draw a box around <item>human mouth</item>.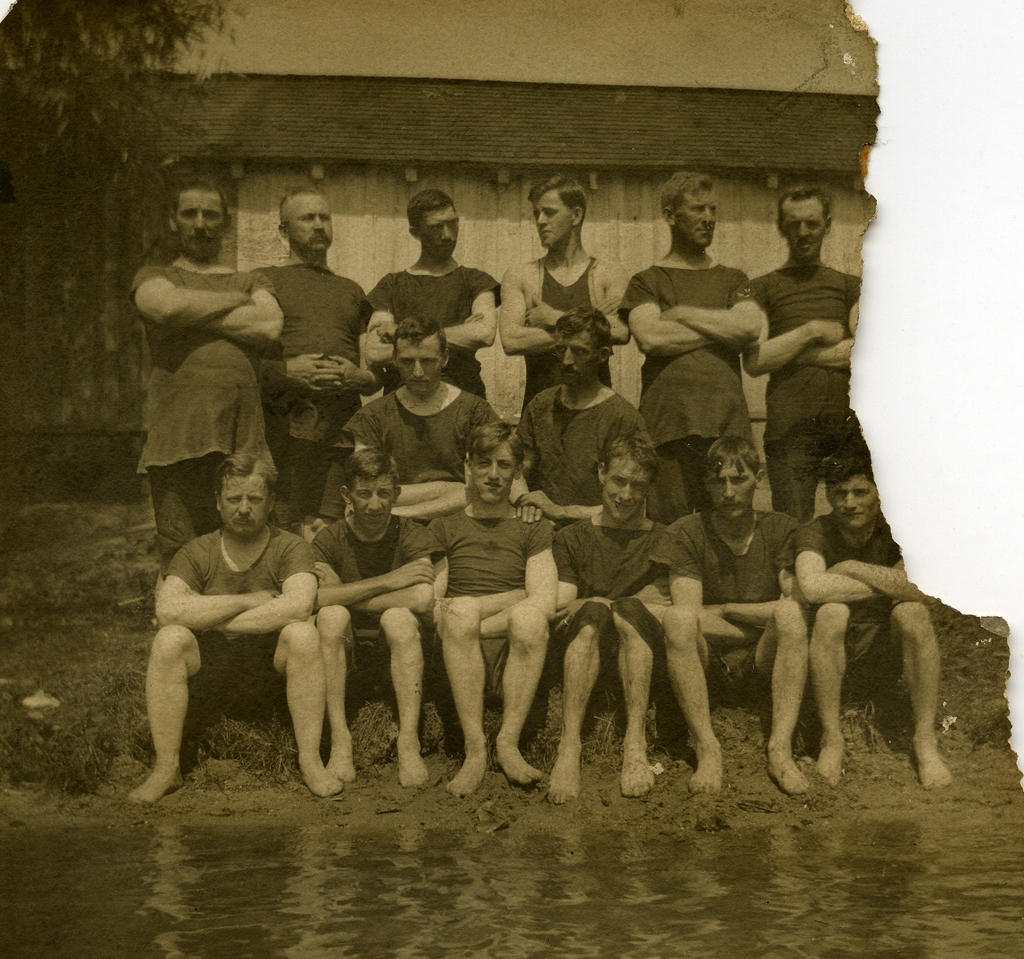
bbox=(799, 241, 814, 250).
